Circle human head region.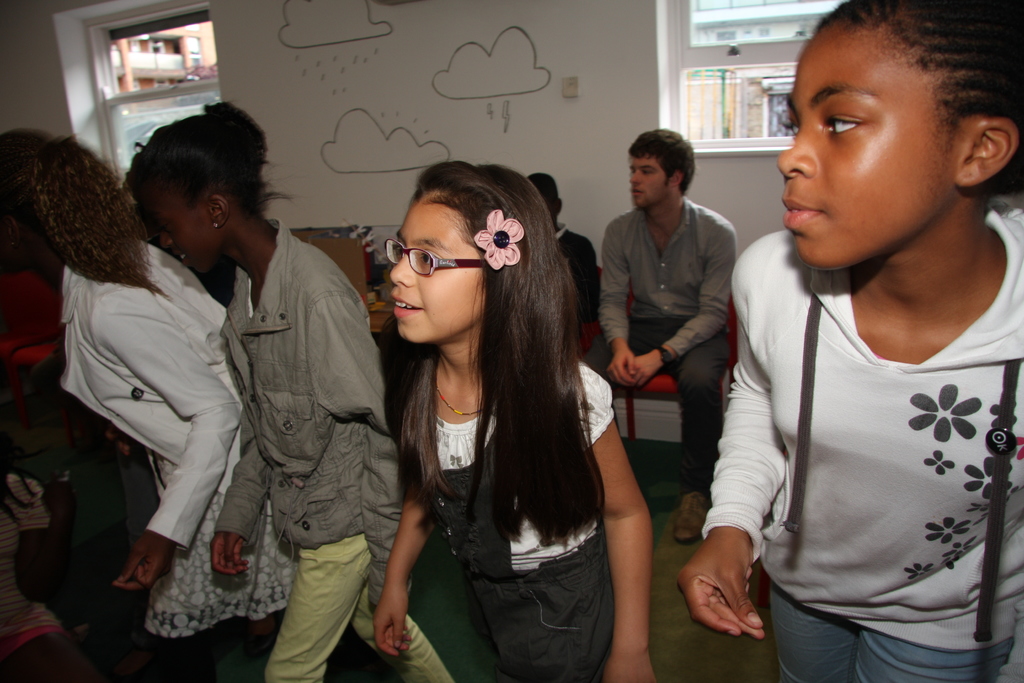
Region: l=387, t=160, r=541, b=345.
